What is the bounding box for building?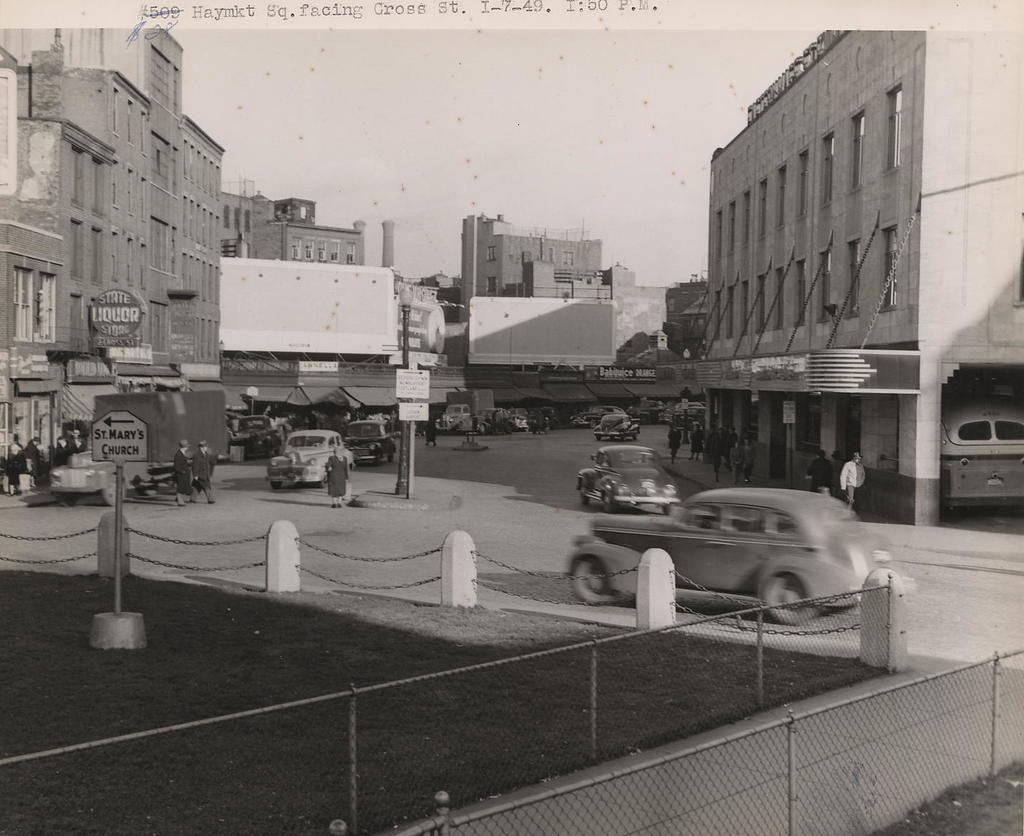
select_region(0, 19, 227, 490).
